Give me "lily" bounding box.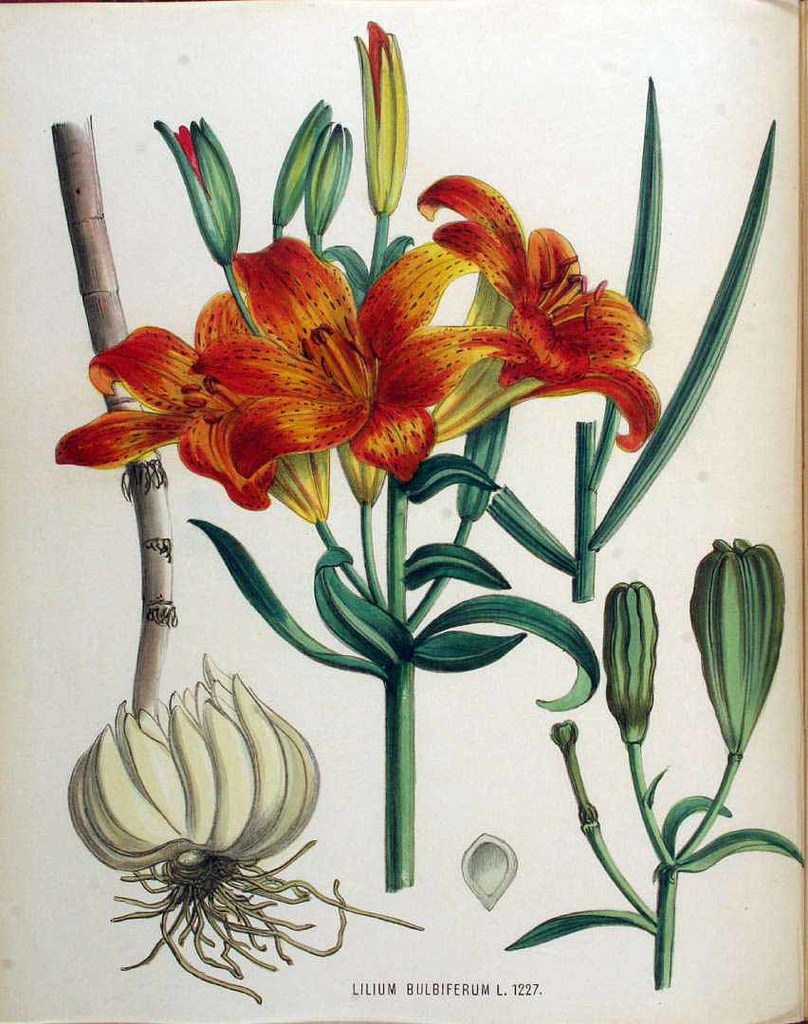
[179,232,533,492].
